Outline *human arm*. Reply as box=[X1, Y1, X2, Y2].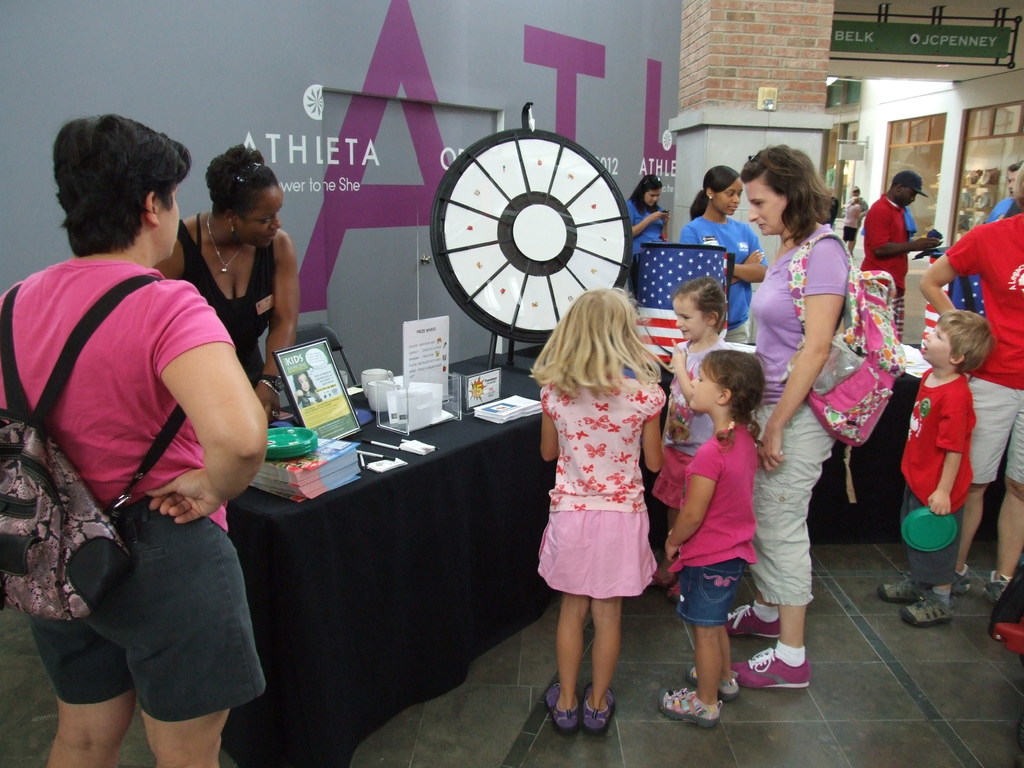
box=[922, 227, 982, 315].
